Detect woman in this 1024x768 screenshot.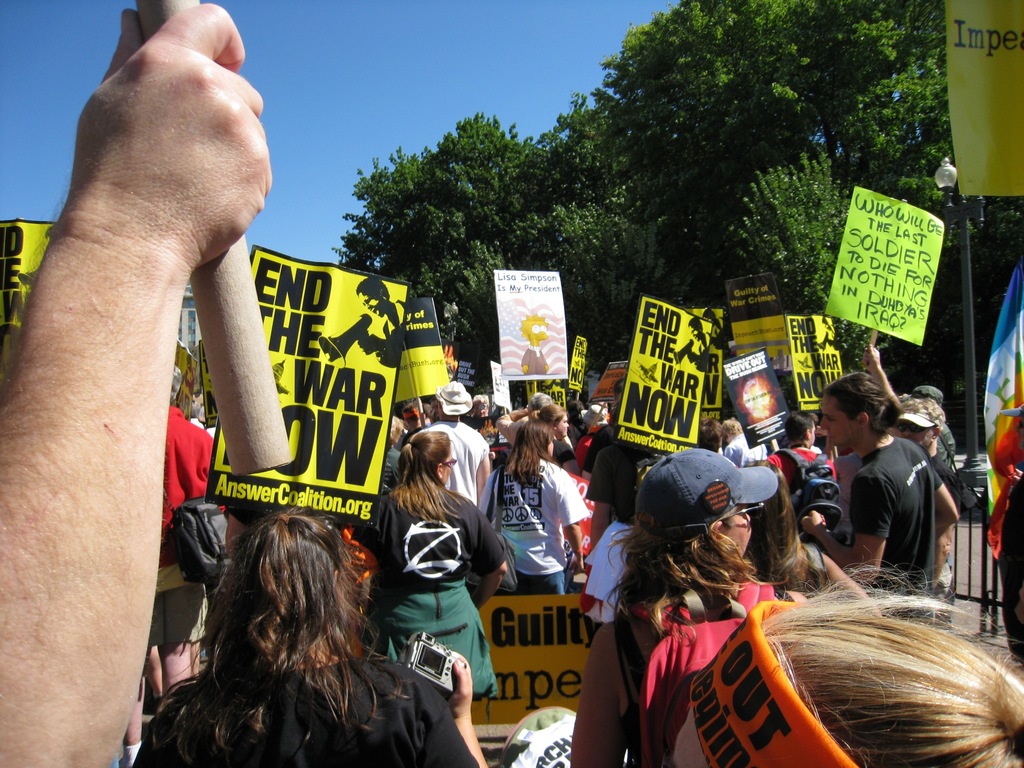
Detection: (x1=138, y1=488, x2=424, y2=763).
